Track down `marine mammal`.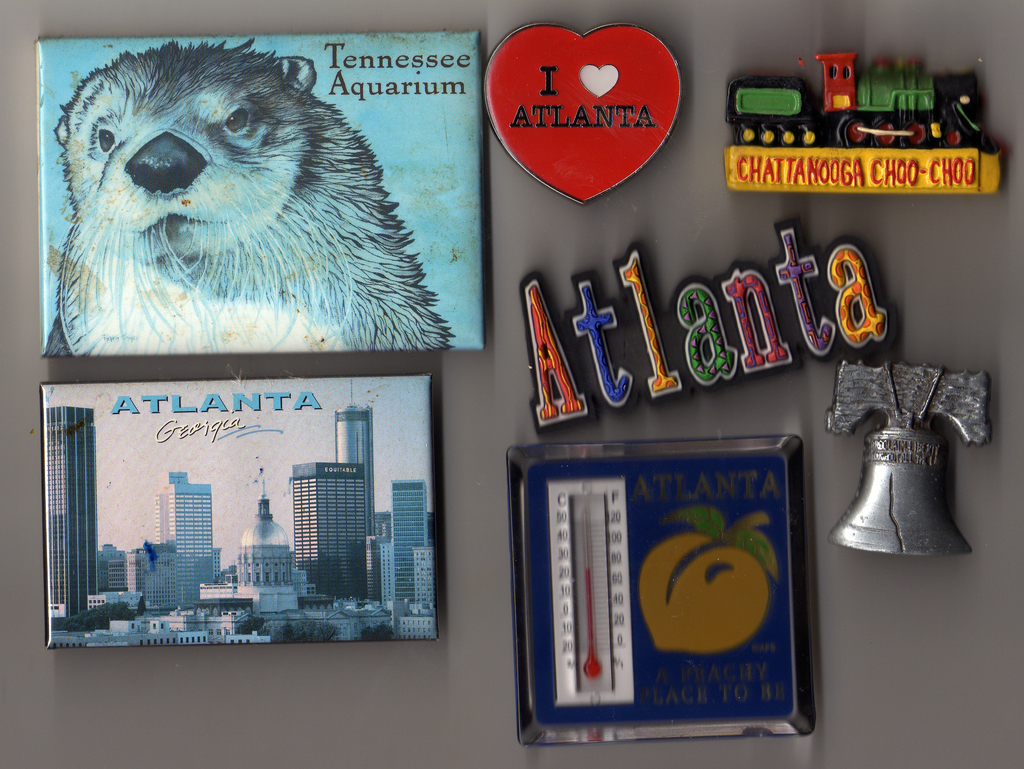
Tracked to x1=51 y1=36 x2=444 y2=373.
